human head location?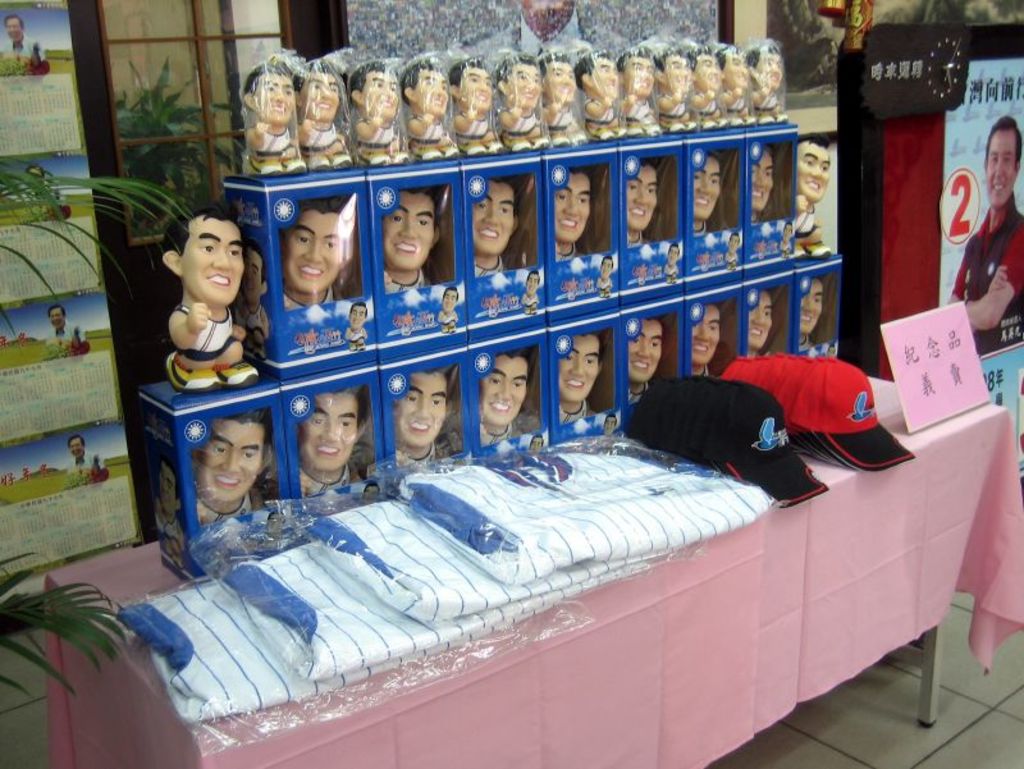
l=493, t=47, r=541, b=106
